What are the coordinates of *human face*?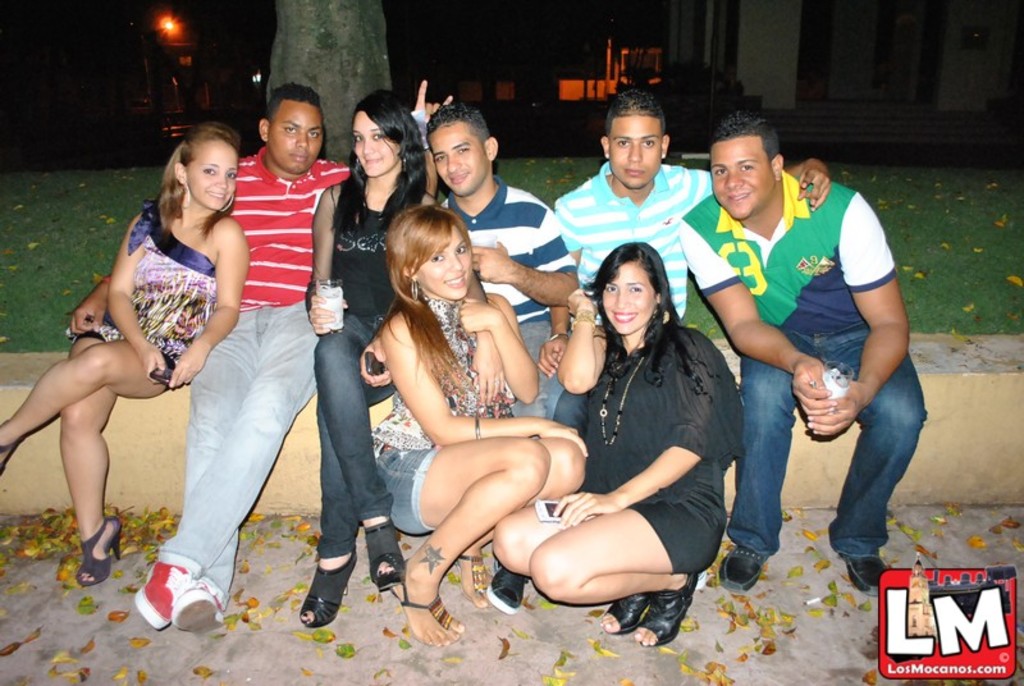
[608, 116, 660, 189].
